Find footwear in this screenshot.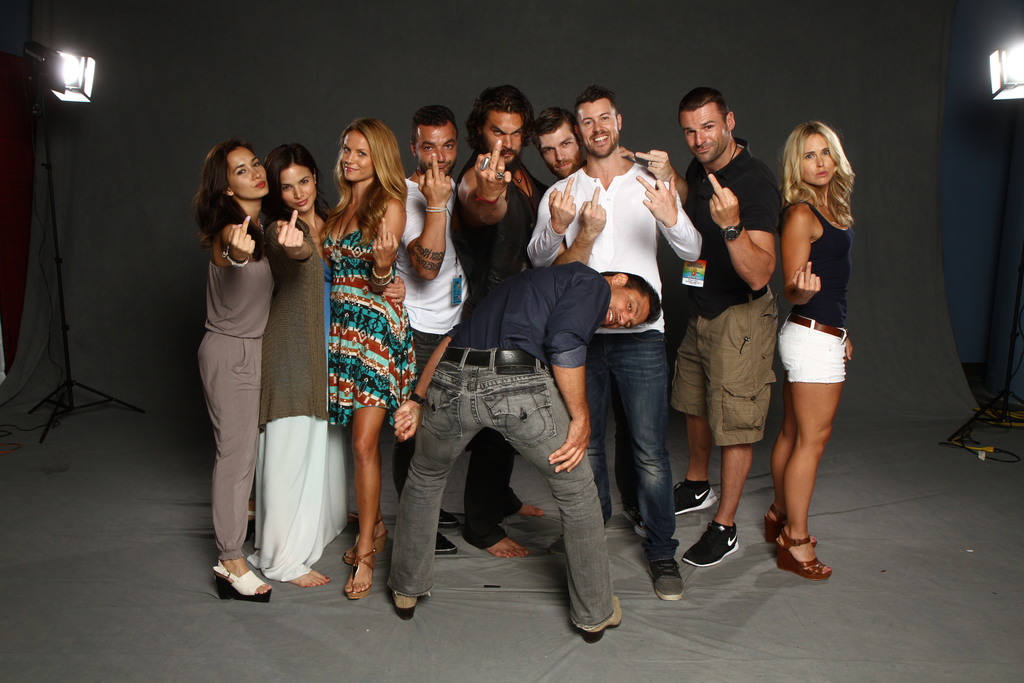
The bounding box for footwear is left=392, top=593, right=419, bottom=620.
